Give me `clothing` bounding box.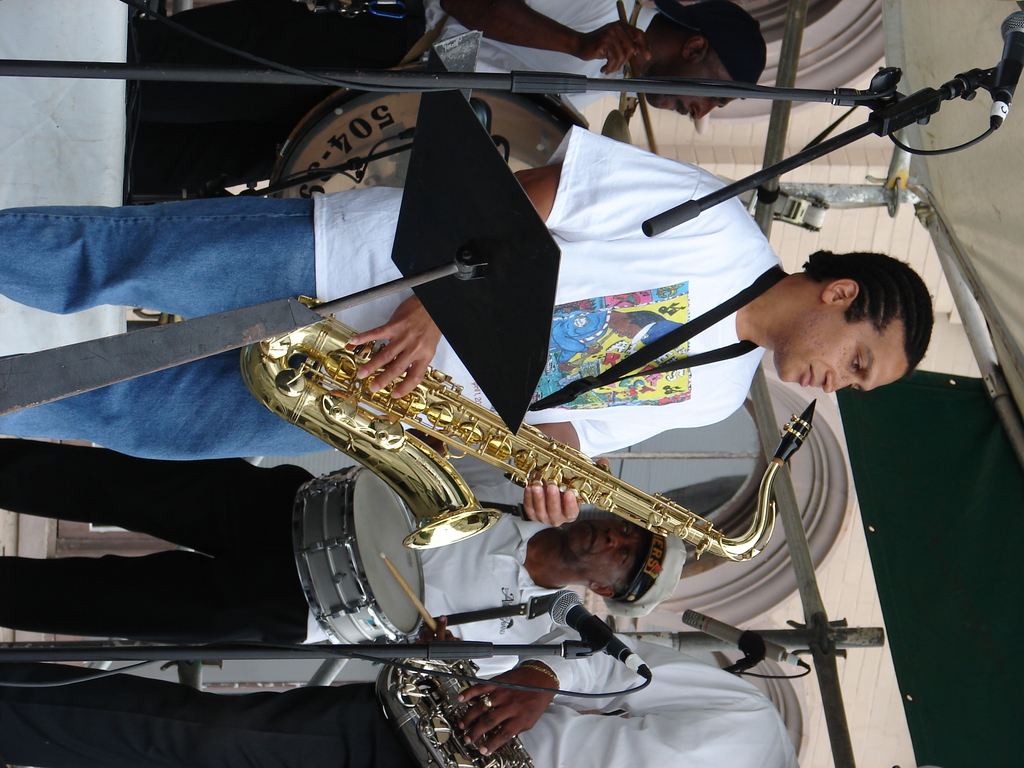
(x1=0, y1=626, x2=796, y2=767).
